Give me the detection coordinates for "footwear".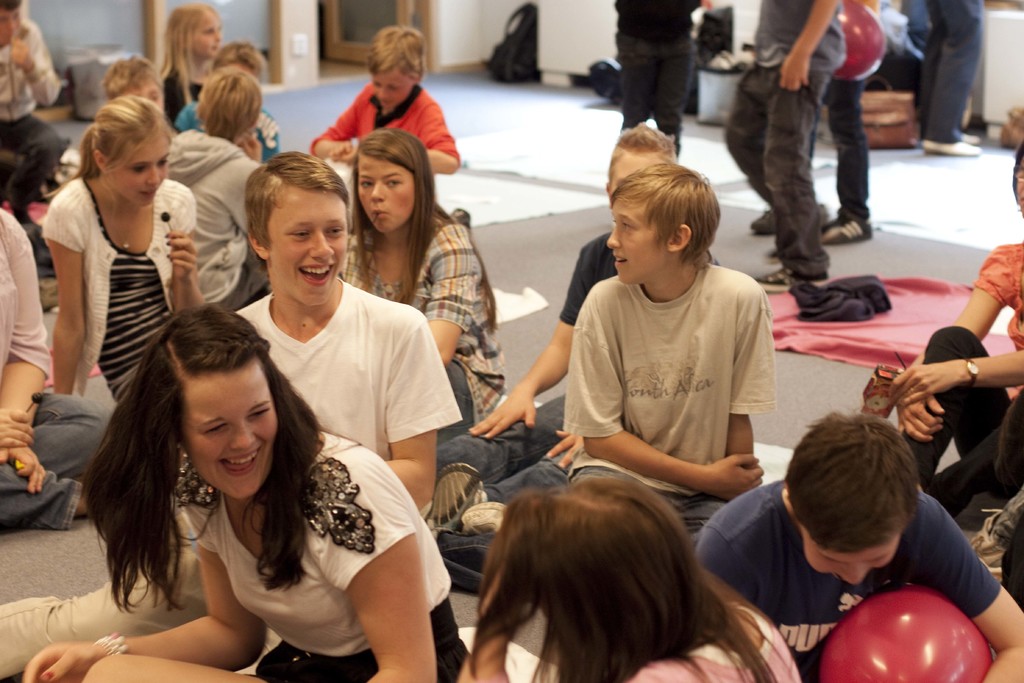
box(747, 263, 833, 298).
